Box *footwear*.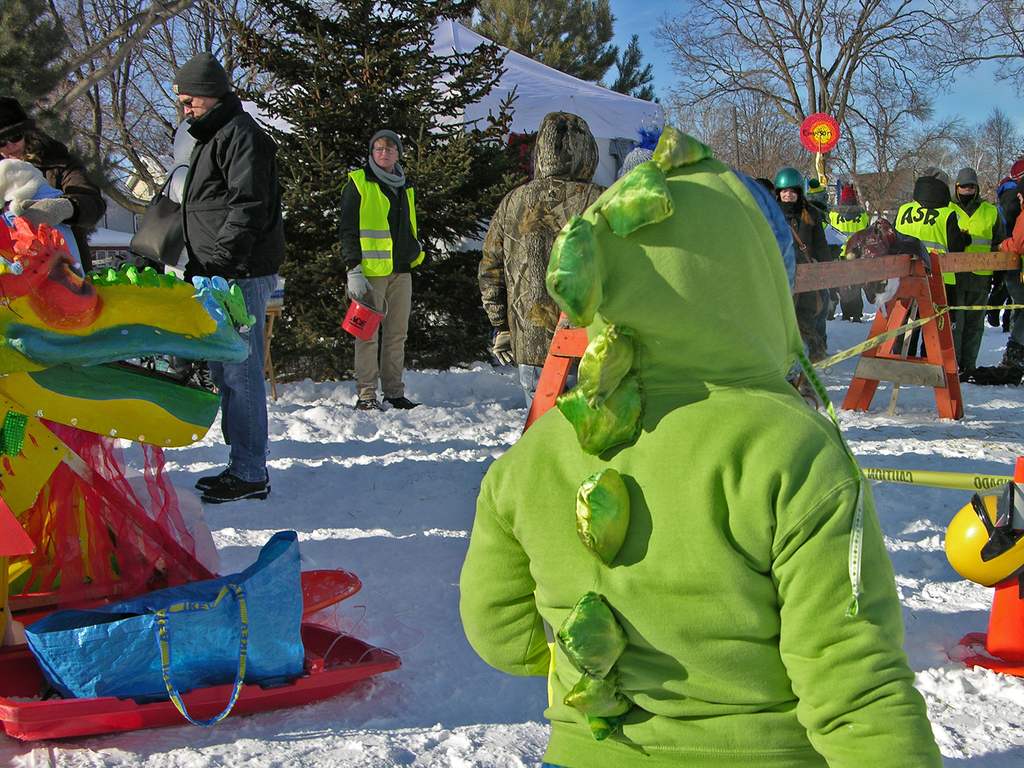
[left=386, top=394, right=421, bottom=410].
